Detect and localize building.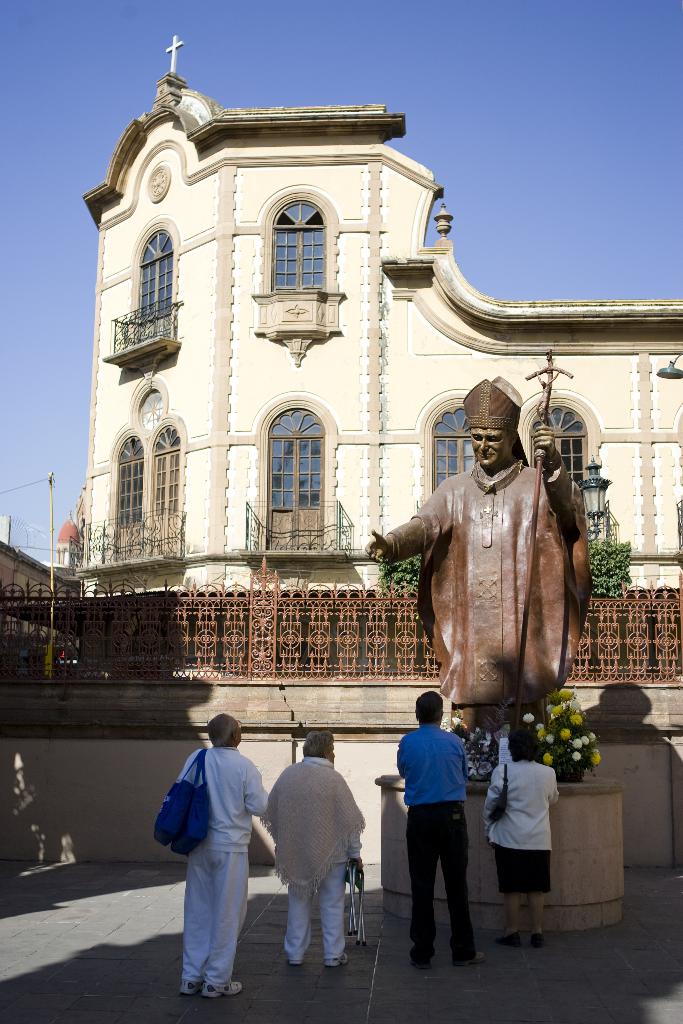
Localized at 0,34,682,595.
